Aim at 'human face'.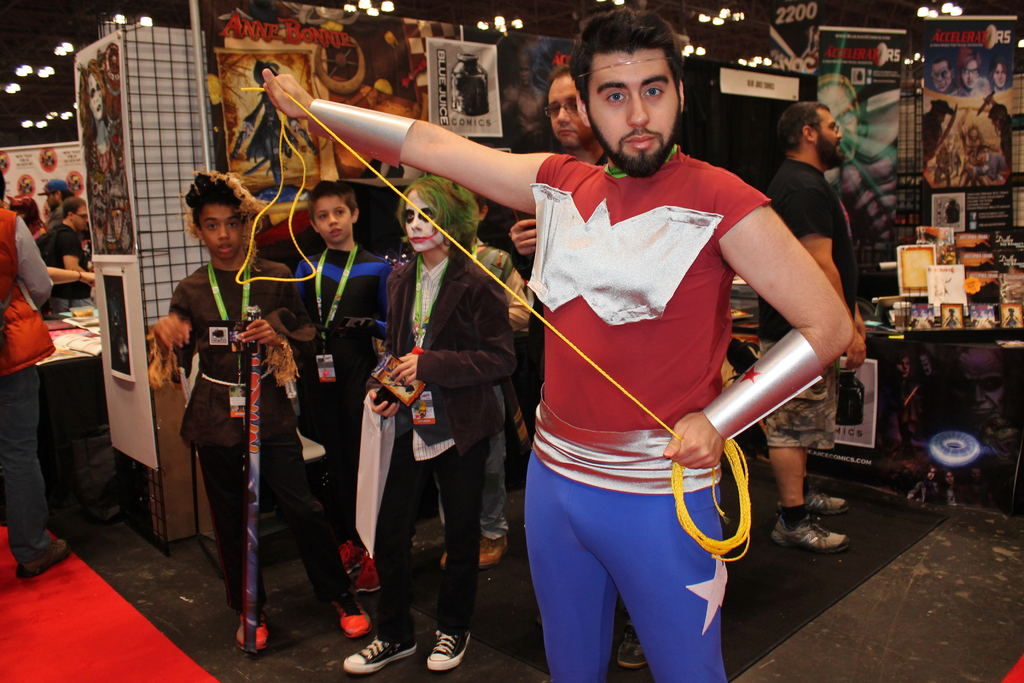
Aimed at (816, 107, 840, 170).
